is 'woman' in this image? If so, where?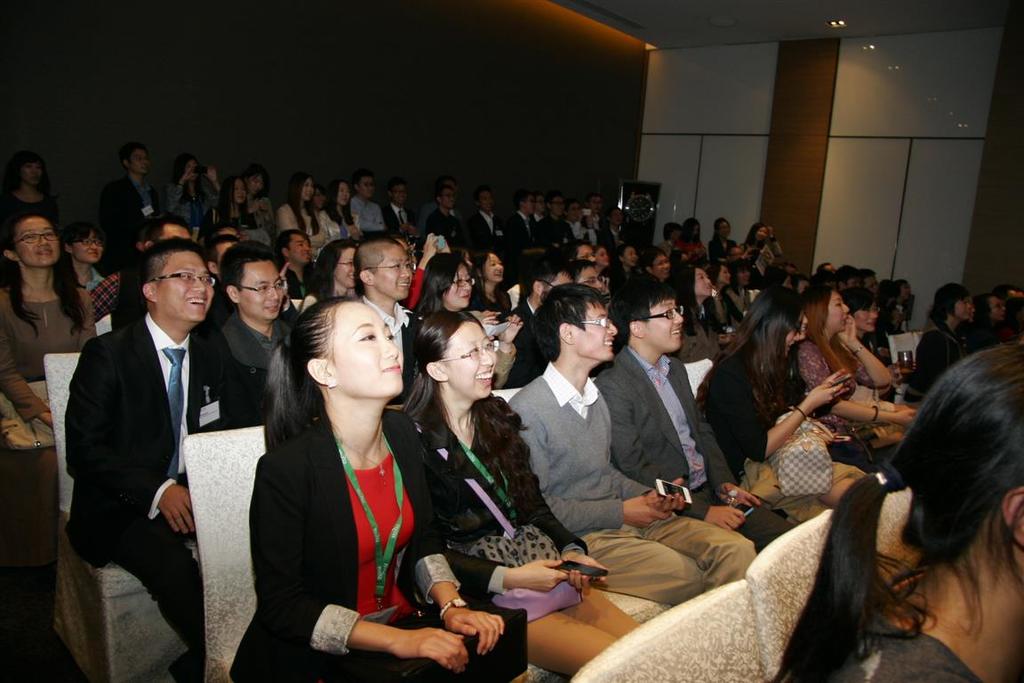
Yes, at 692 291 871 534.
